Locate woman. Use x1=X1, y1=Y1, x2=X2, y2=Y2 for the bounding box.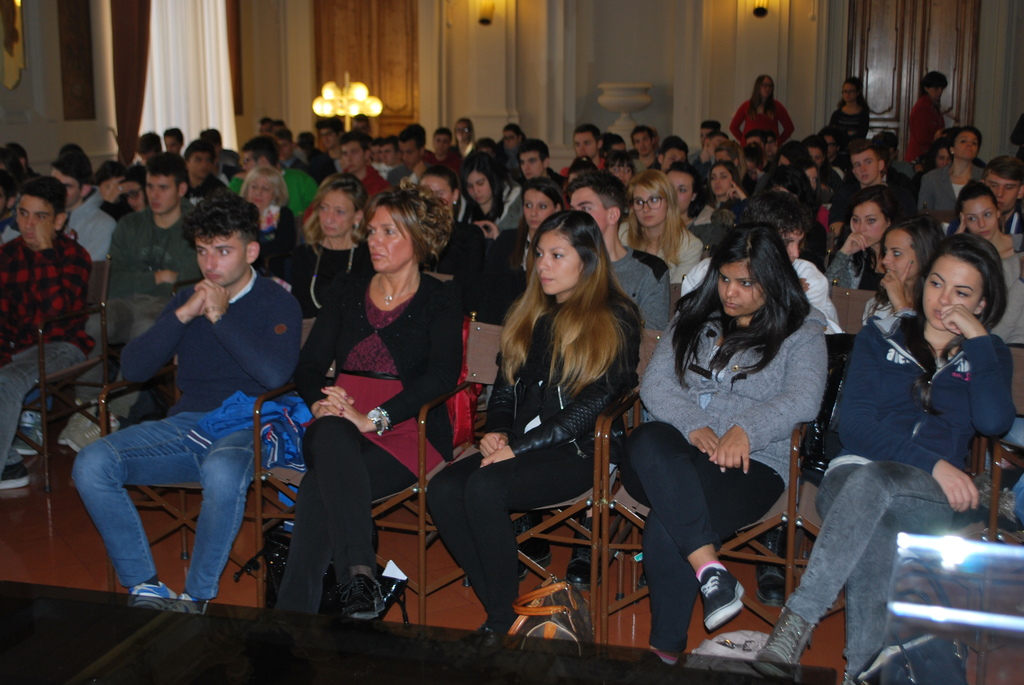
x1=862, y1=215, x2=934, y2=324.
